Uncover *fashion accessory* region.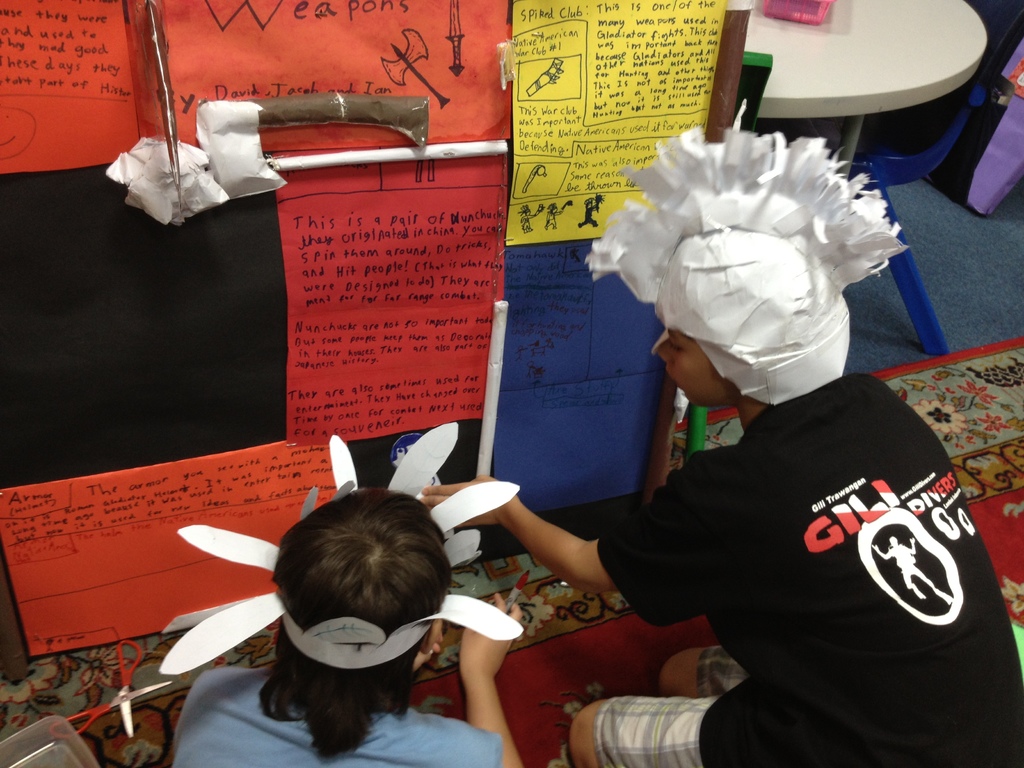
Uncovered: crop(576, 130, 911, 406).
